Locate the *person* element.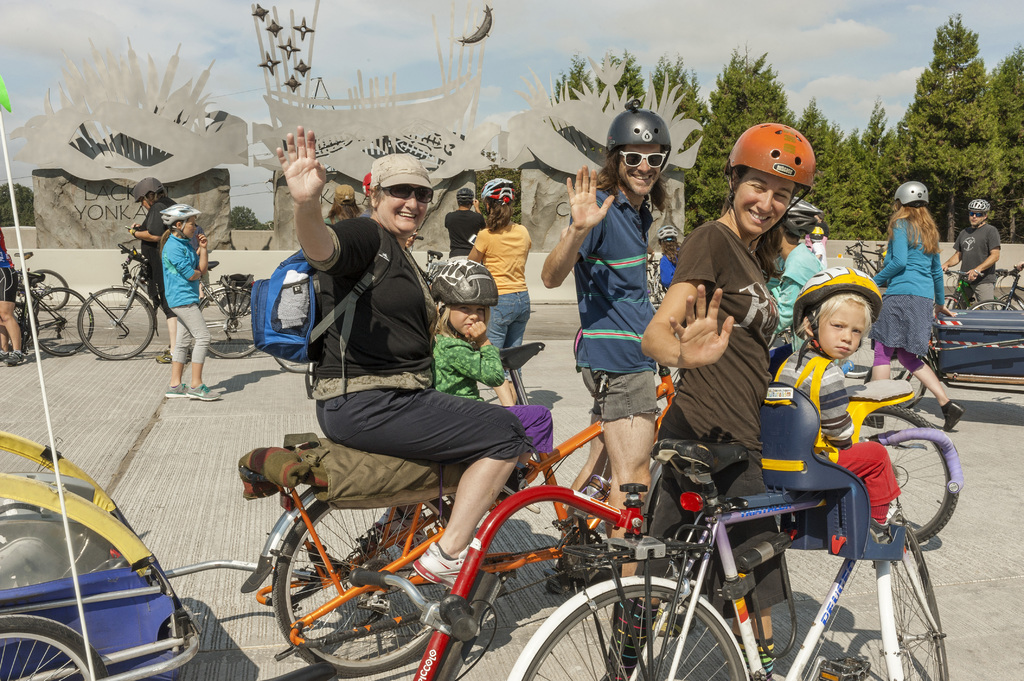
Element bbox: [0,235,26,366].
